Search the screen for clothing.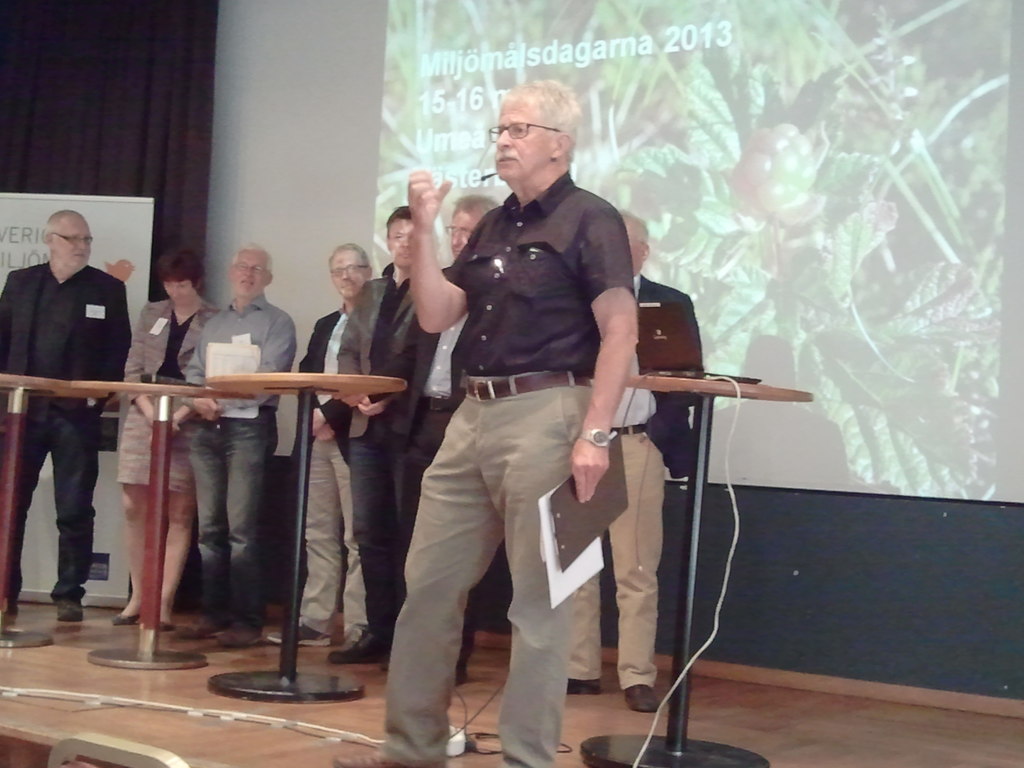
Found at [353,173,650,762].
